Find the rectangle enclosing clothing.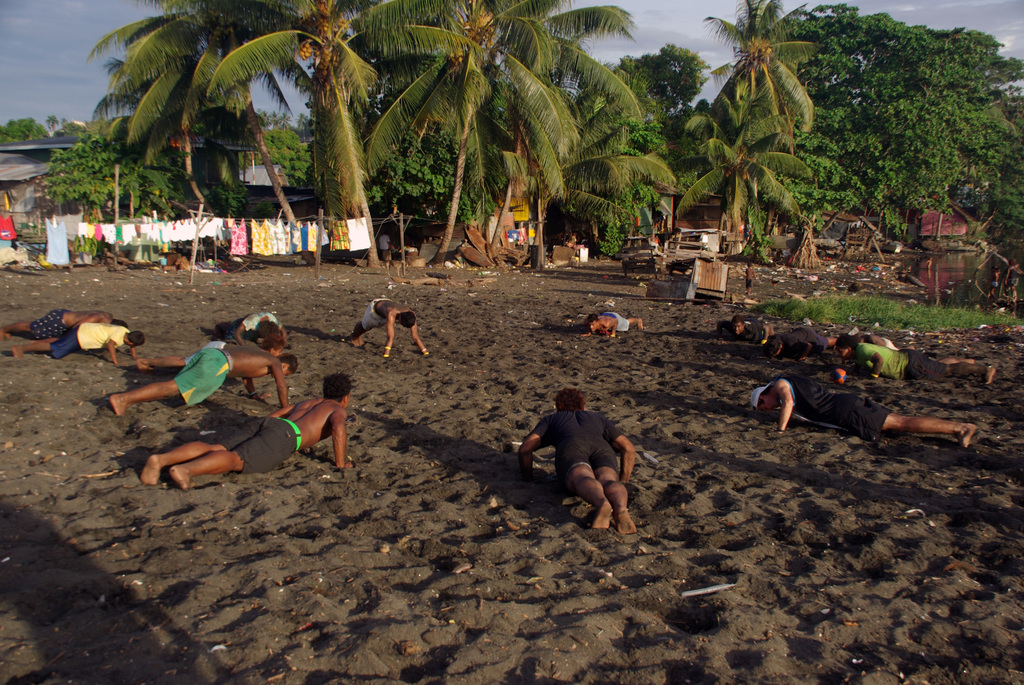
bbox=[778, 321, 825, 352].
